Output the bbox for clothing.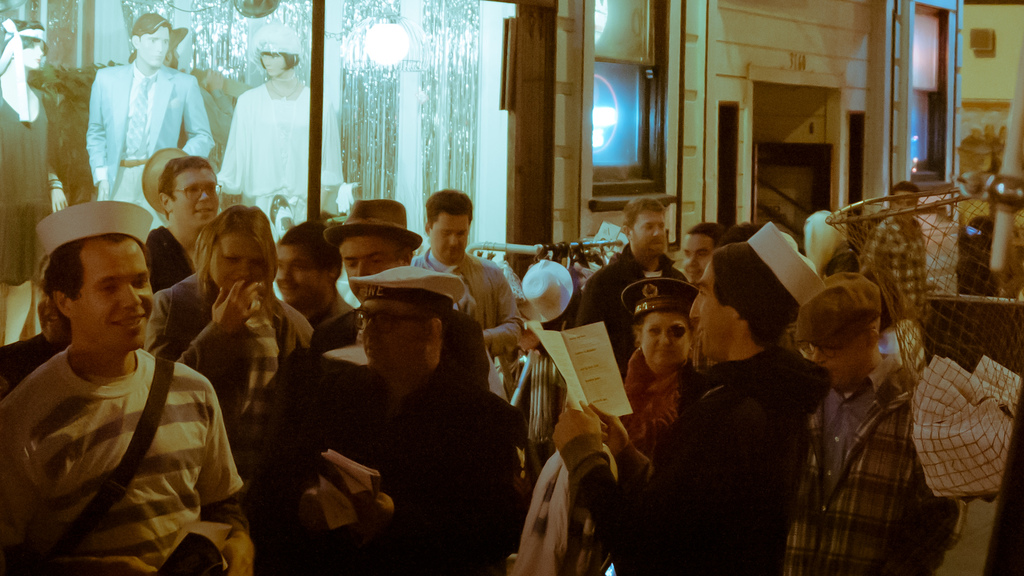
locate(6, 273, 239, 575).
